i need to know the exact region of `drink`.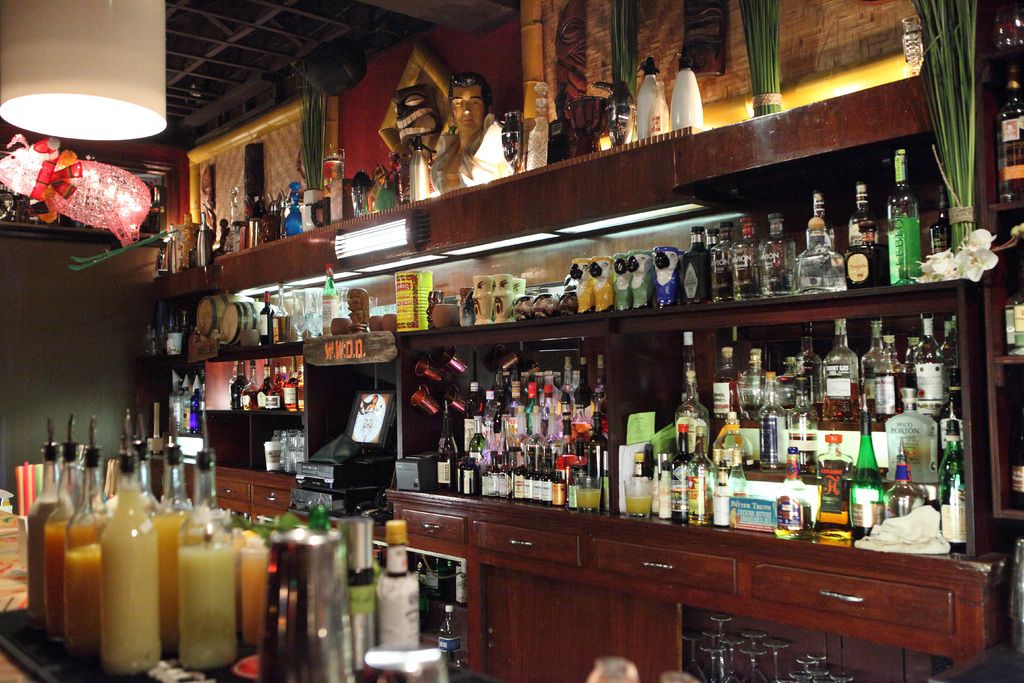
Region: select_region(852, 425, 877, 529).
